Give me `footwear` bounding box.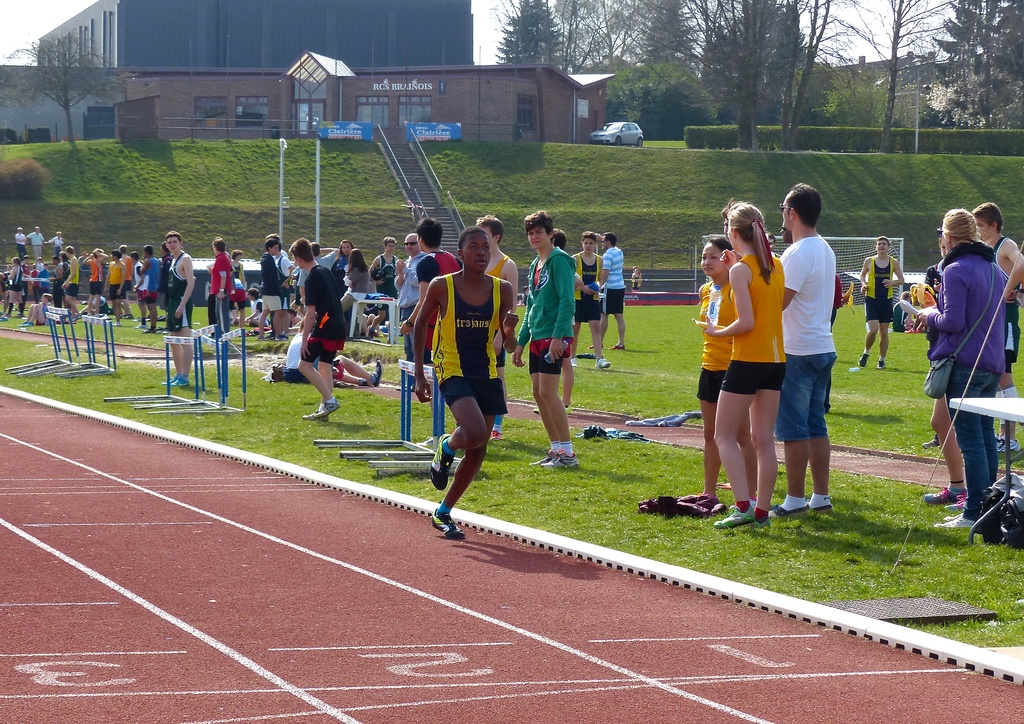
left=807, top=497, right=833, bottom=513.
